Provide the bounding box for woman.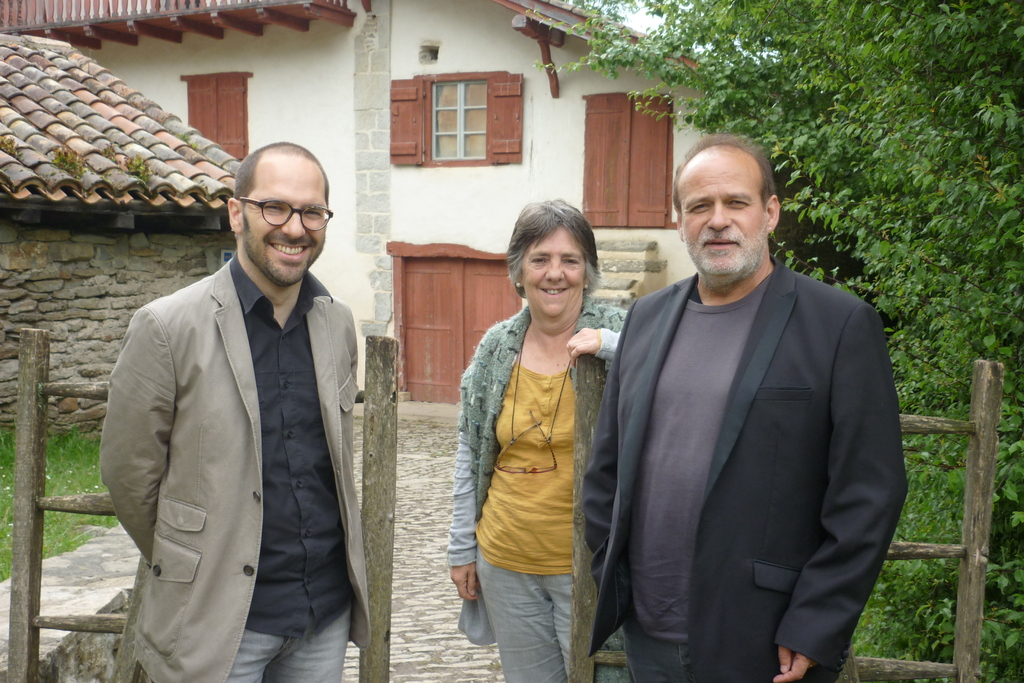
{"left": 445, "top": 192, "right": 623, "bottom": 682}.
